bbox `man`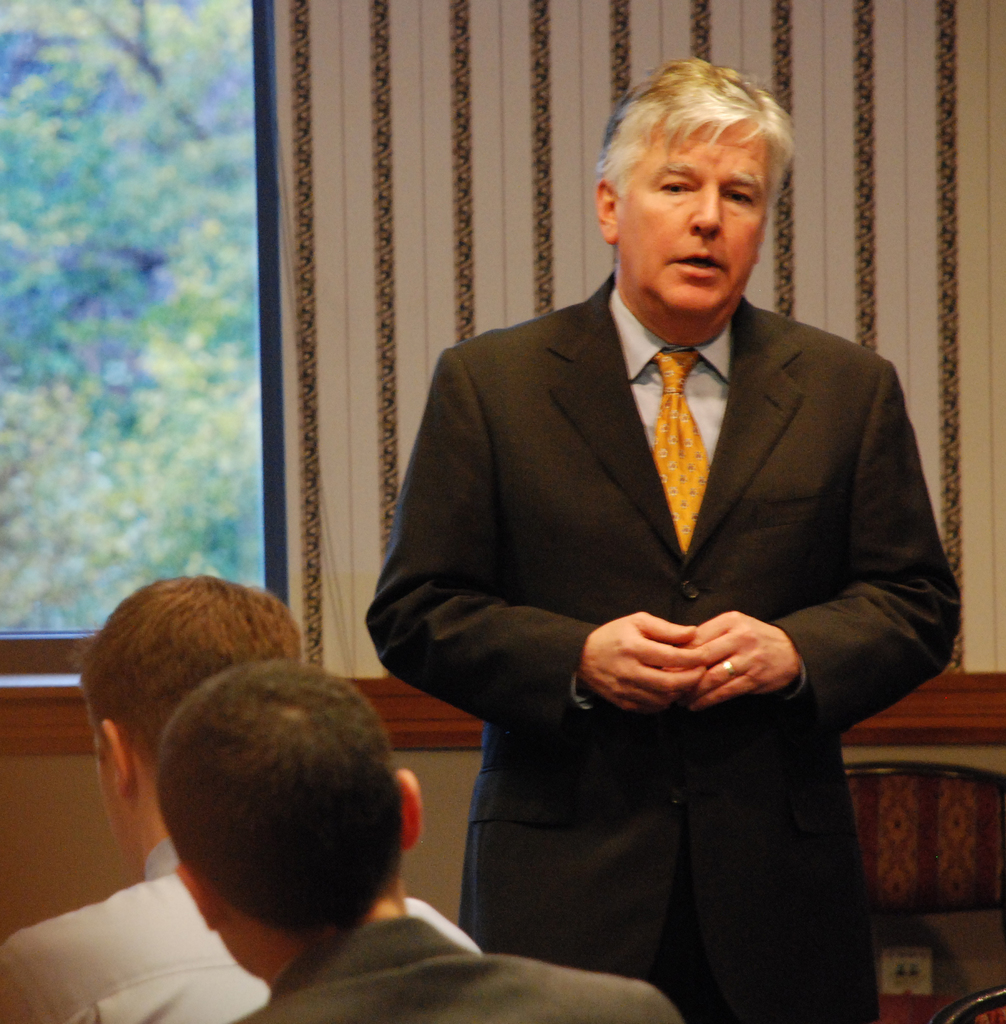
locate(0, 570, 486, 1023)
